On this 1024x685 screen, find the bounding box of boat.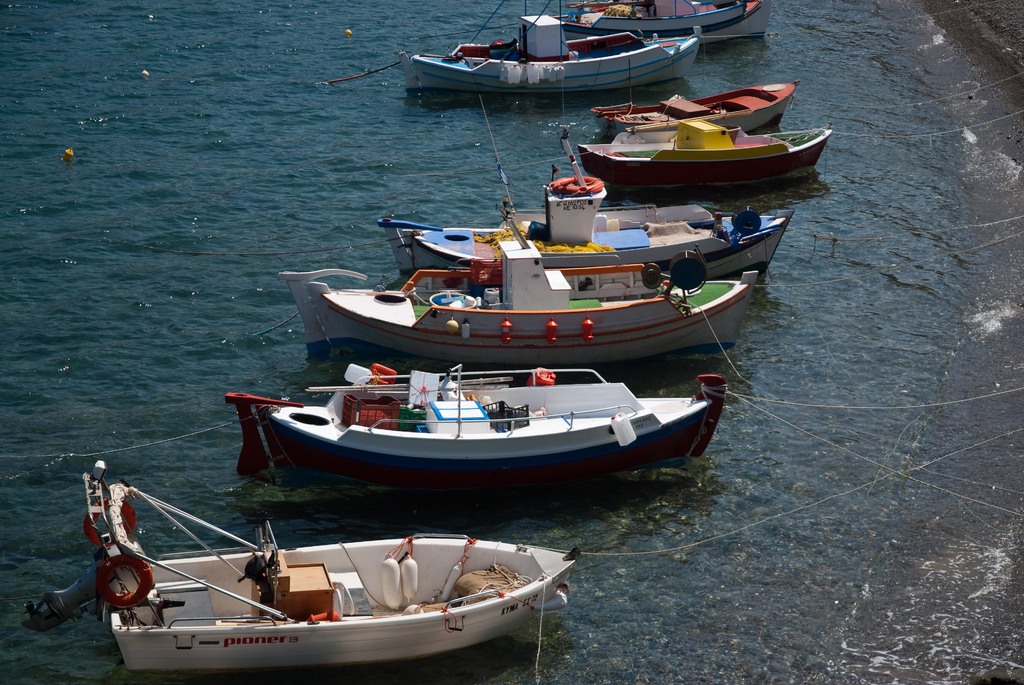
Bounding box: [285, 91, 760, 383].
